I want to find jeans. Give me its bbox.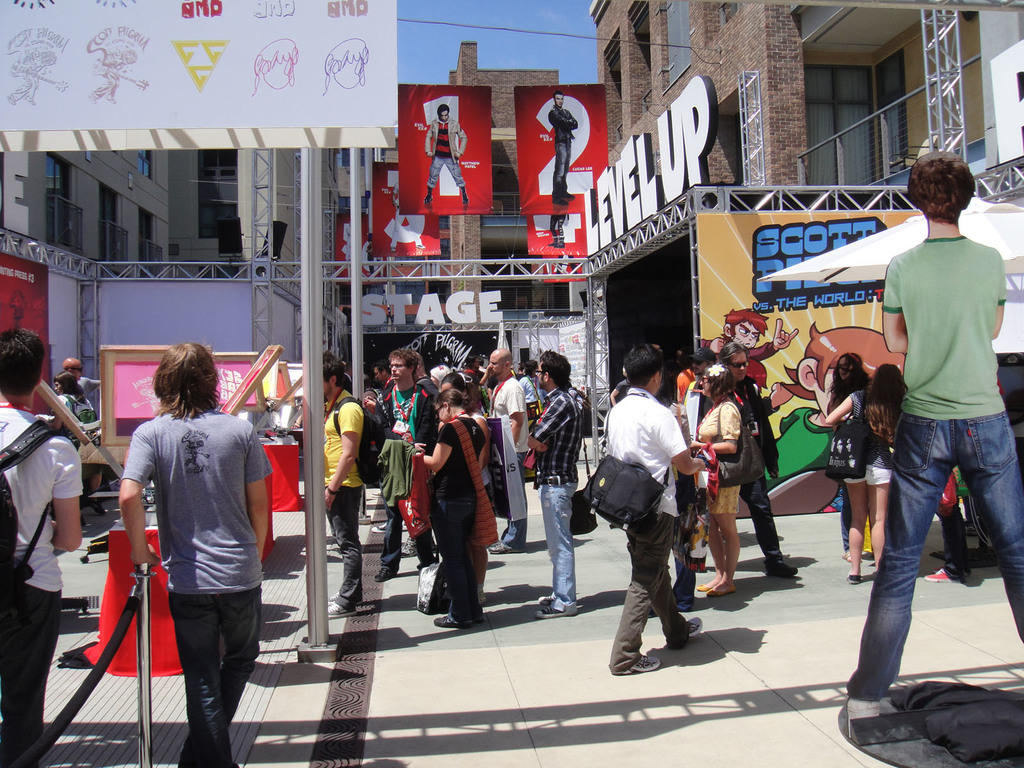
x1=735, y1=477, x2=782, y2=556.
